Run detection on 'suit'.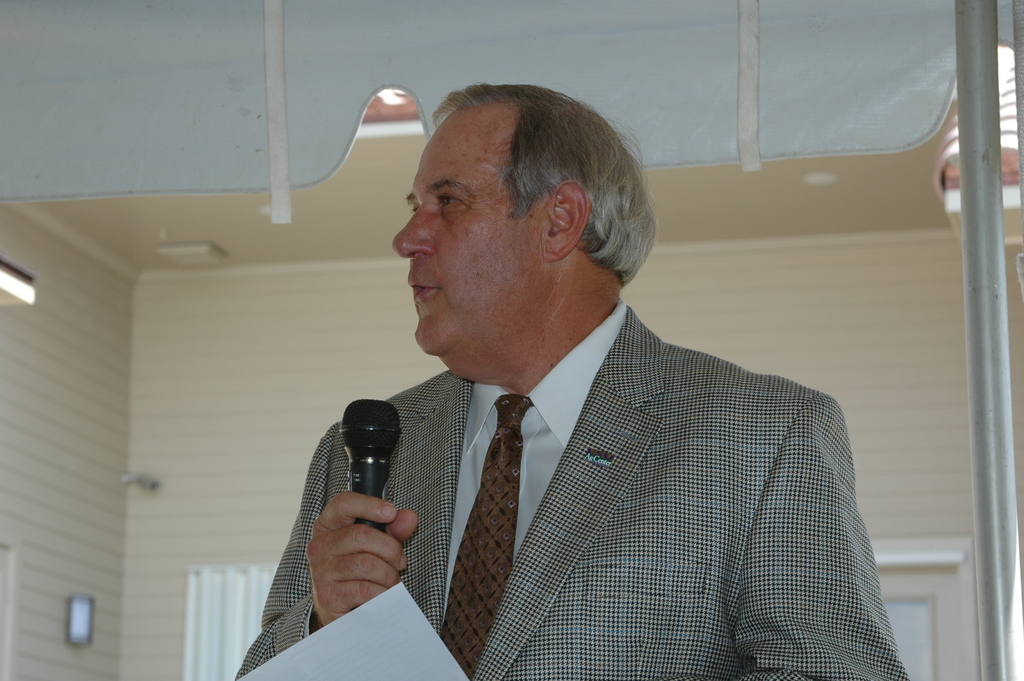
Result: detection(276, 266, 883, 662).
